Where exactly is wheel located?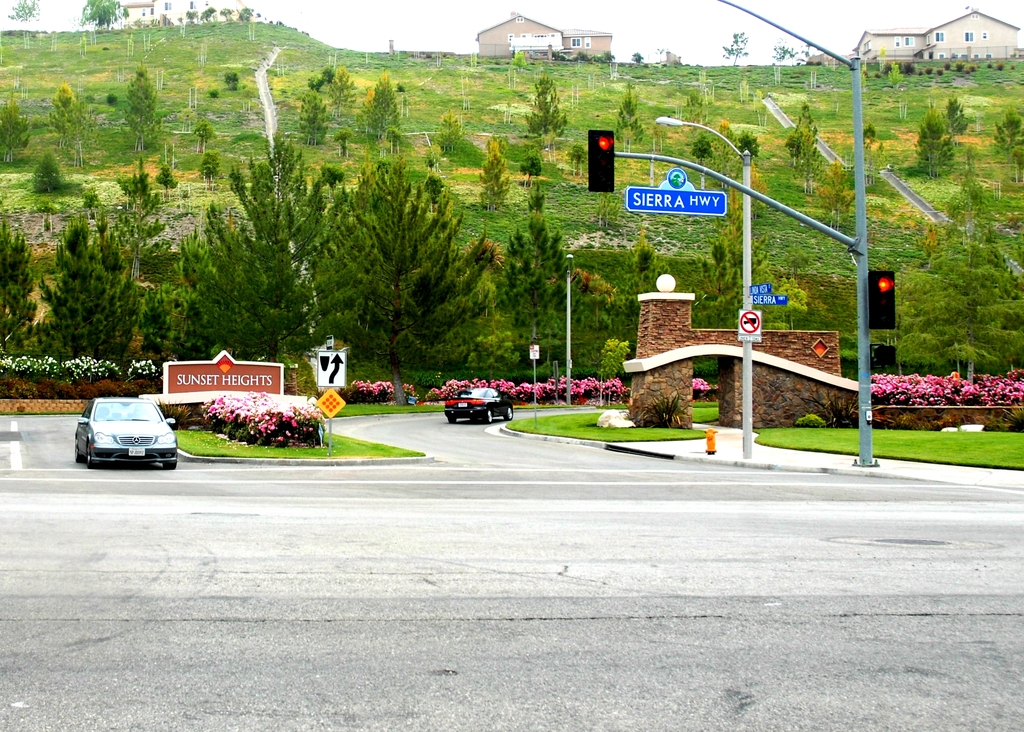
Its bounding box is 72,437,85,461.
